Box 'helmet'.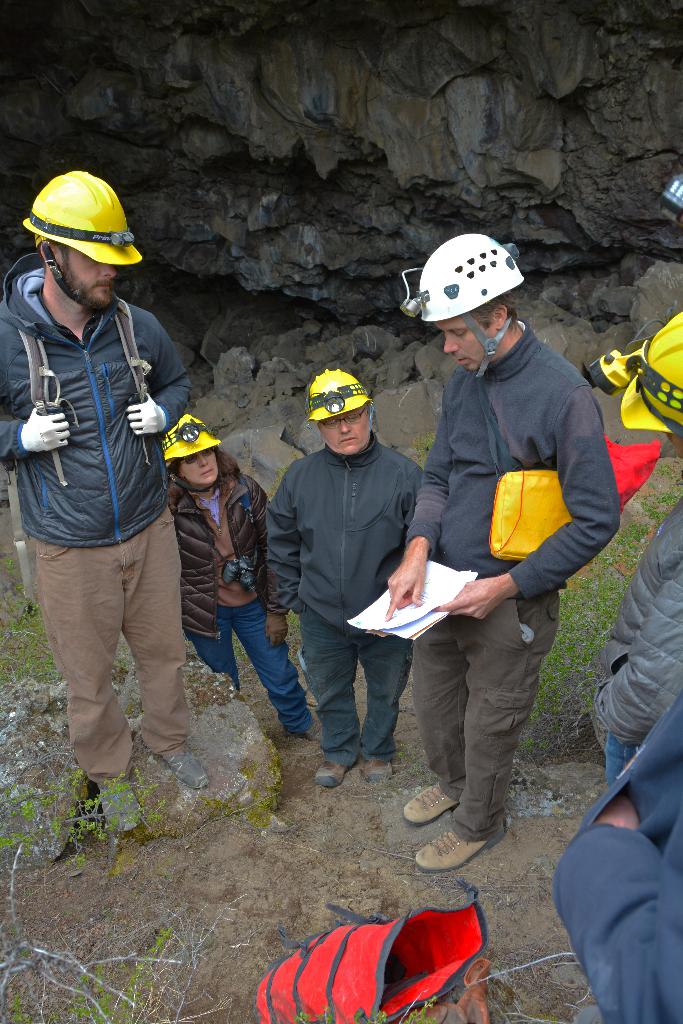
pyautogui.locateOnScreen(406, 227, 531, 360).
